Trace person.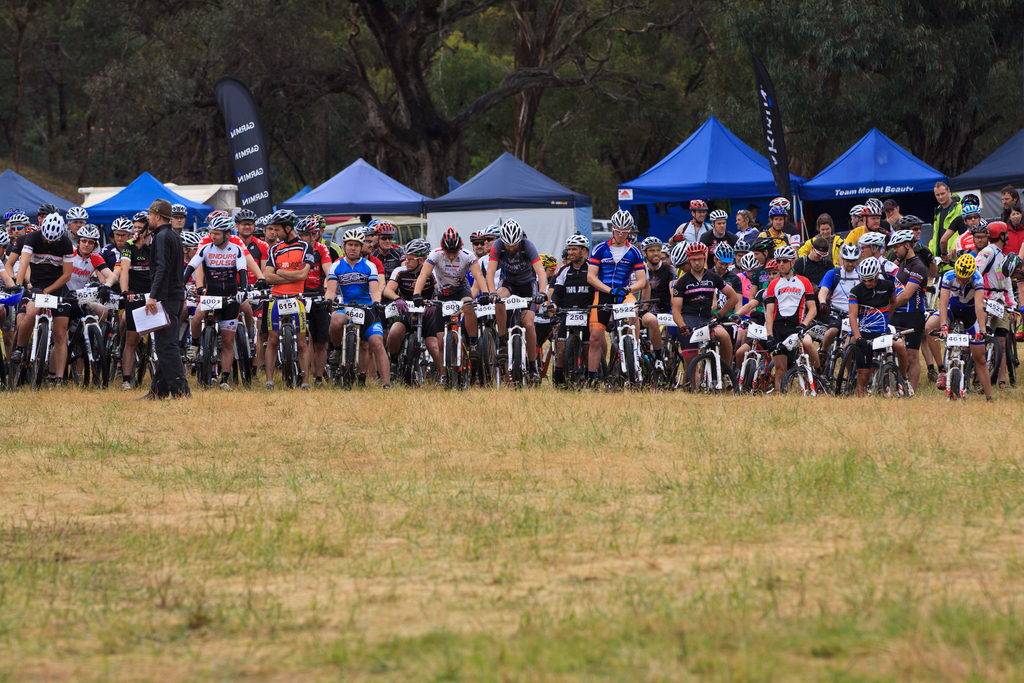
Traced to (left=61, top=217, right=106, bottom=317).
